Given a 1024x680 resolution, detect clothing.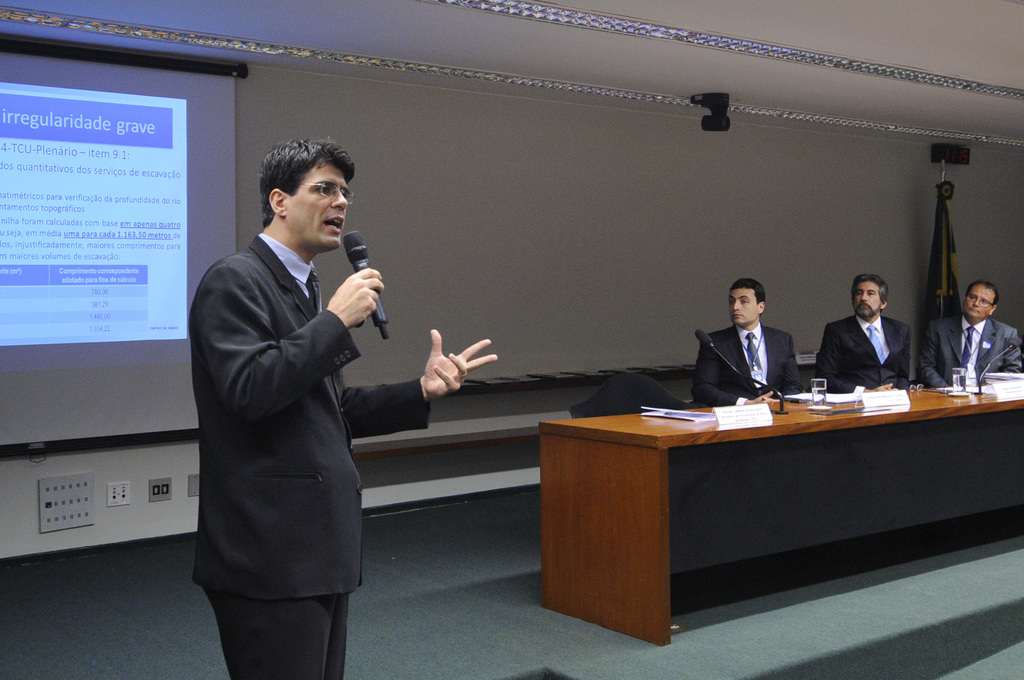
bbox=(818, 314, 913, 394).
